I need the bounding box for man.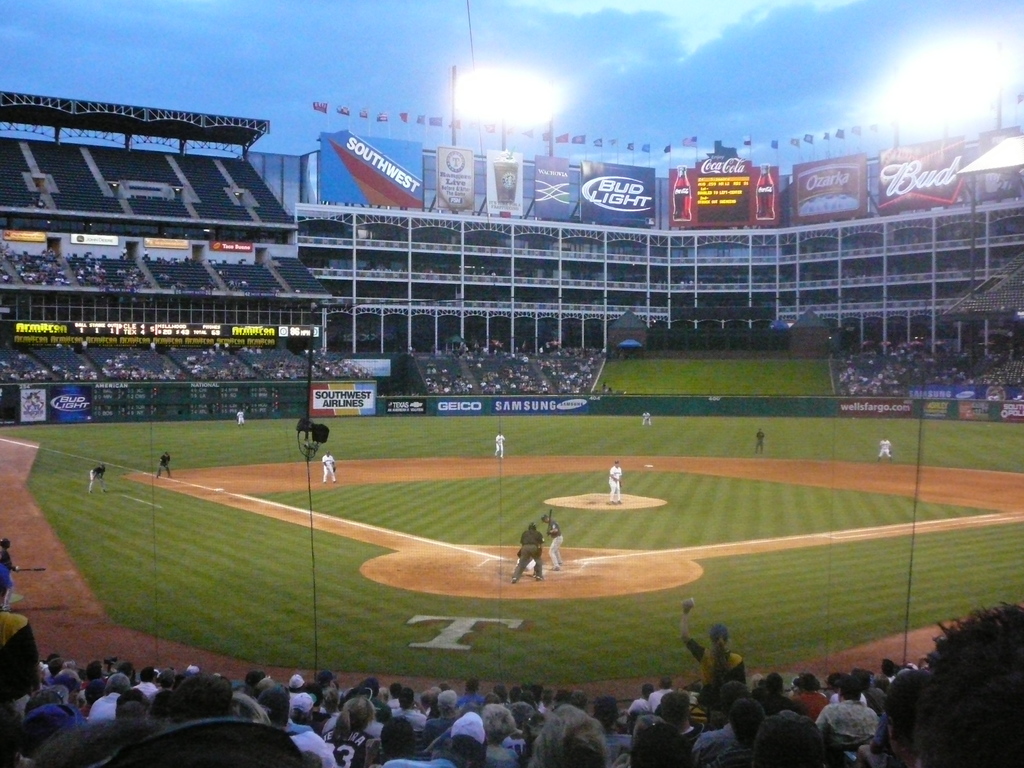
Here it is: rect(321, 450, 337, 484).
